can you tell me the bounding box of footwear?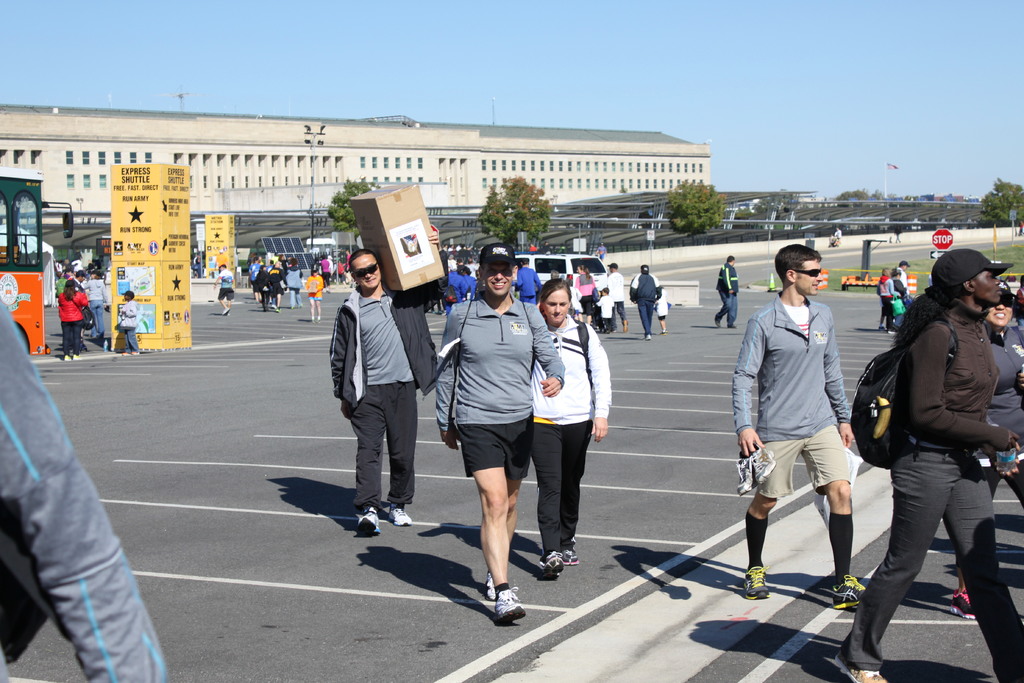
{"left": 715, "top": 318, "right": 720, "bottom": 328}.
